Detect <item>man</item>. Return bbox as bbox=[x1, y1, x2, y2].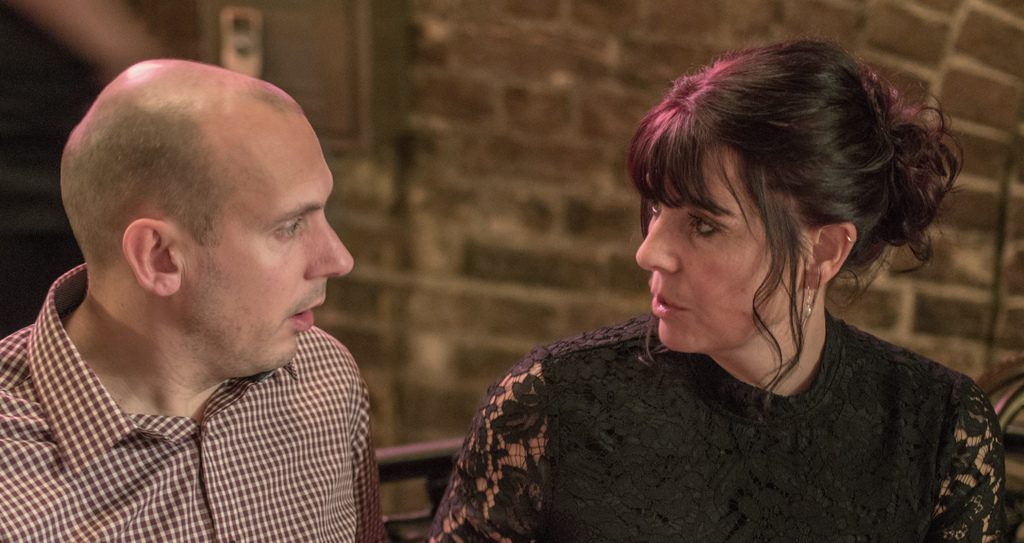
bbox=[0, 42, 432, 535].
